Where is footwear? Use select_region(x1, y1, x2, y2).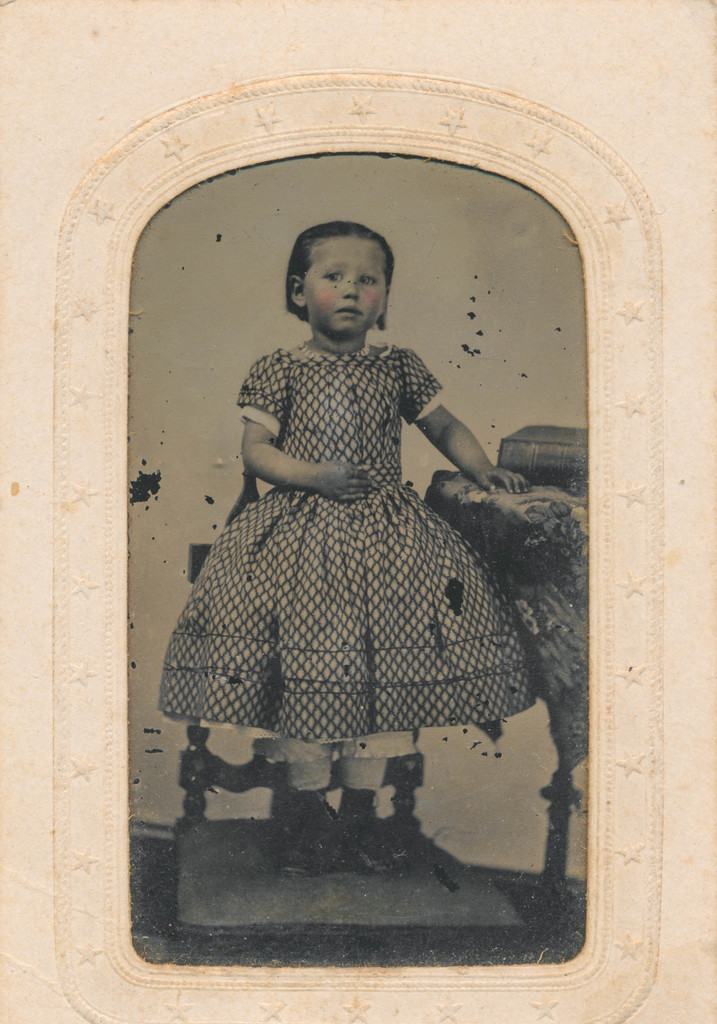
select_region(284, 791, 350, 877).
